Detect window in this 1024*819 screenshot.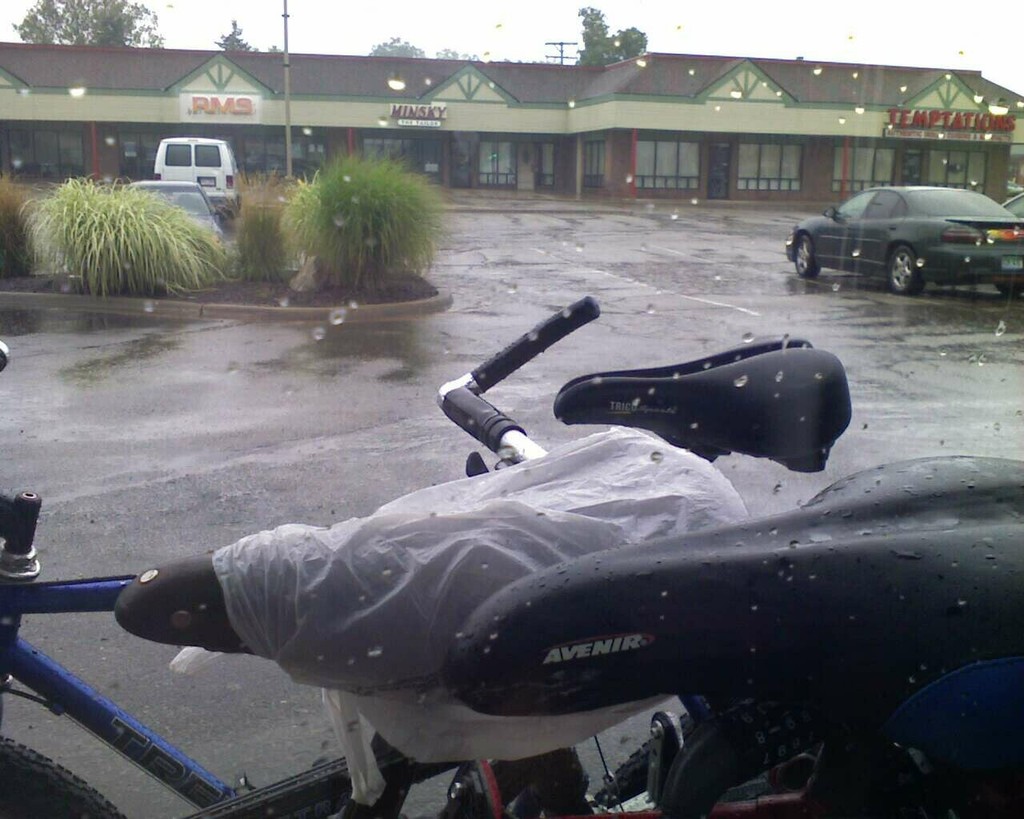
Detection: locate(360, 138, 441, 187).
